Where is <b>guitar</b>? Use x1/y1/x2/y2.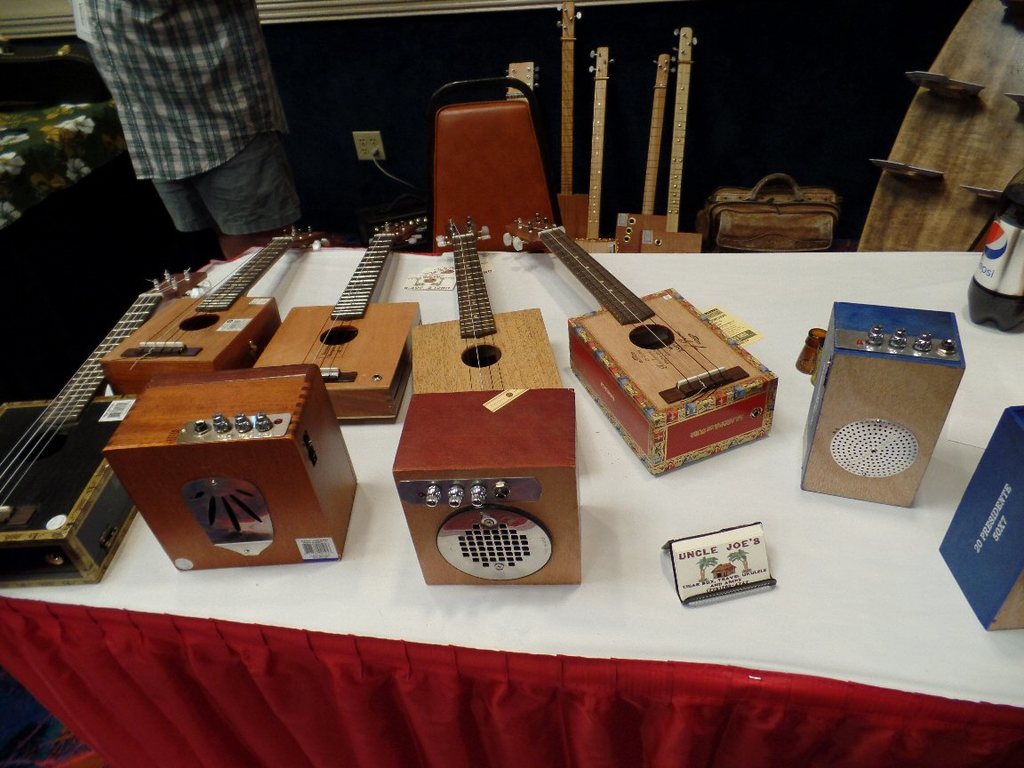
95/225/324/401.
